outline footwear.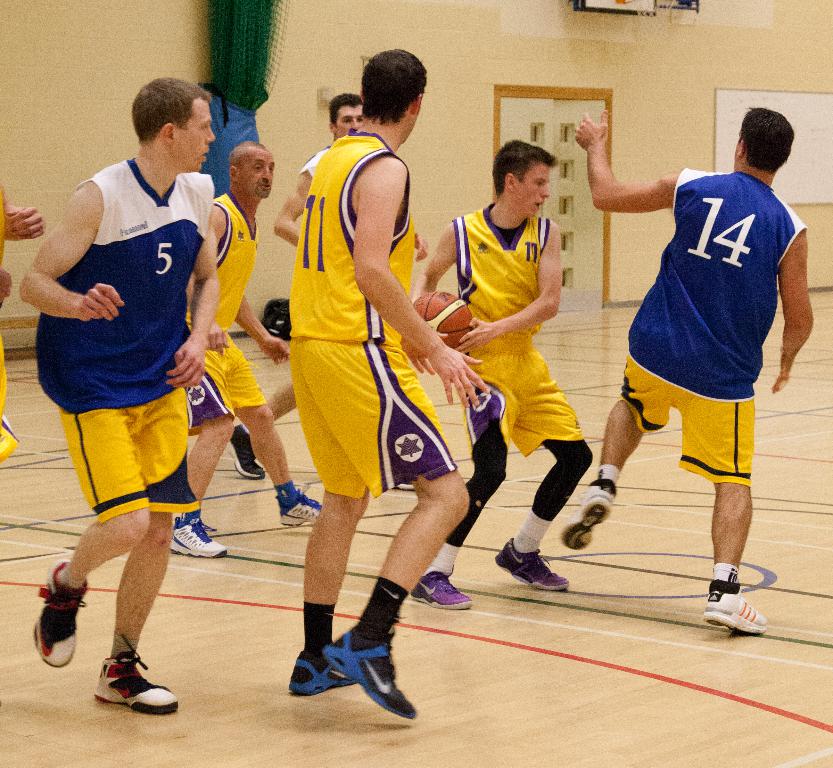
Outline: rect(700, 569, 774, 639).
